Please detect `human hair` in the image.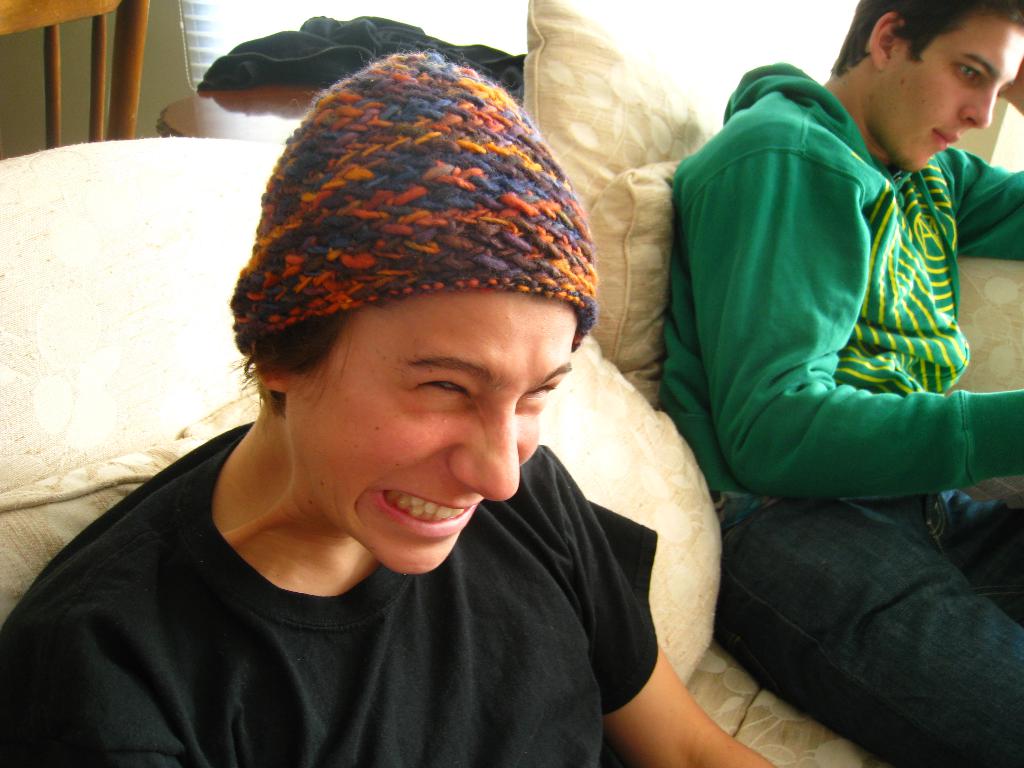
x1=829, y1=0, x2=1023, y2=73.
